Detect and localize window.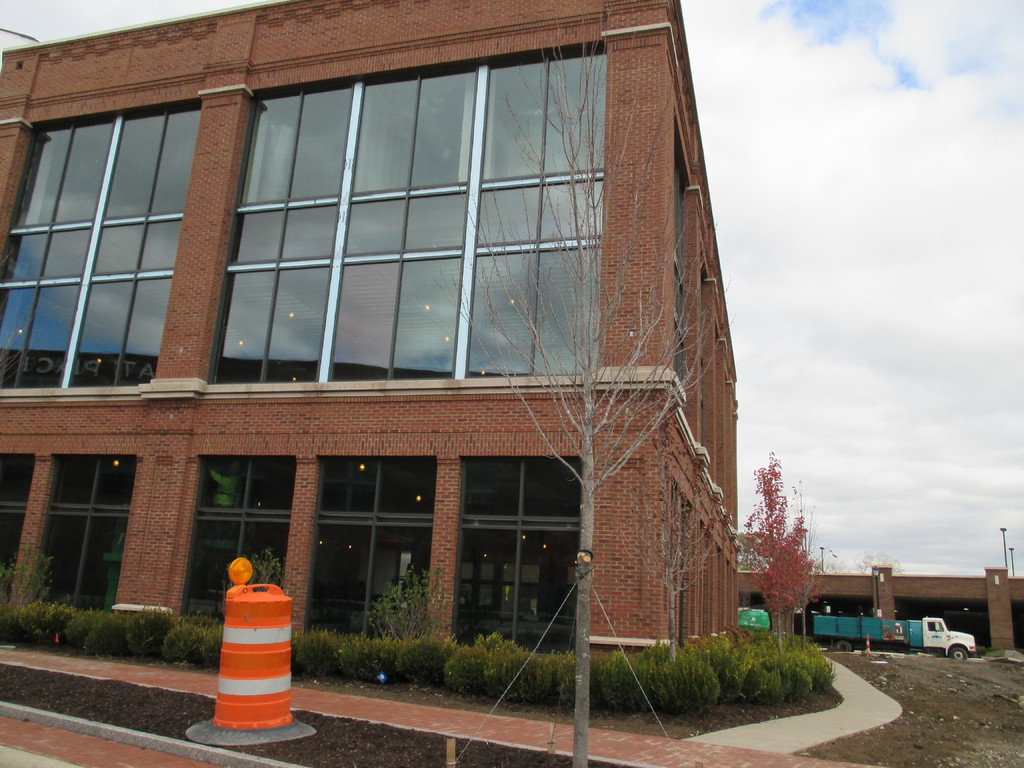
Localized at Rect(0, 87, 201, 399).
